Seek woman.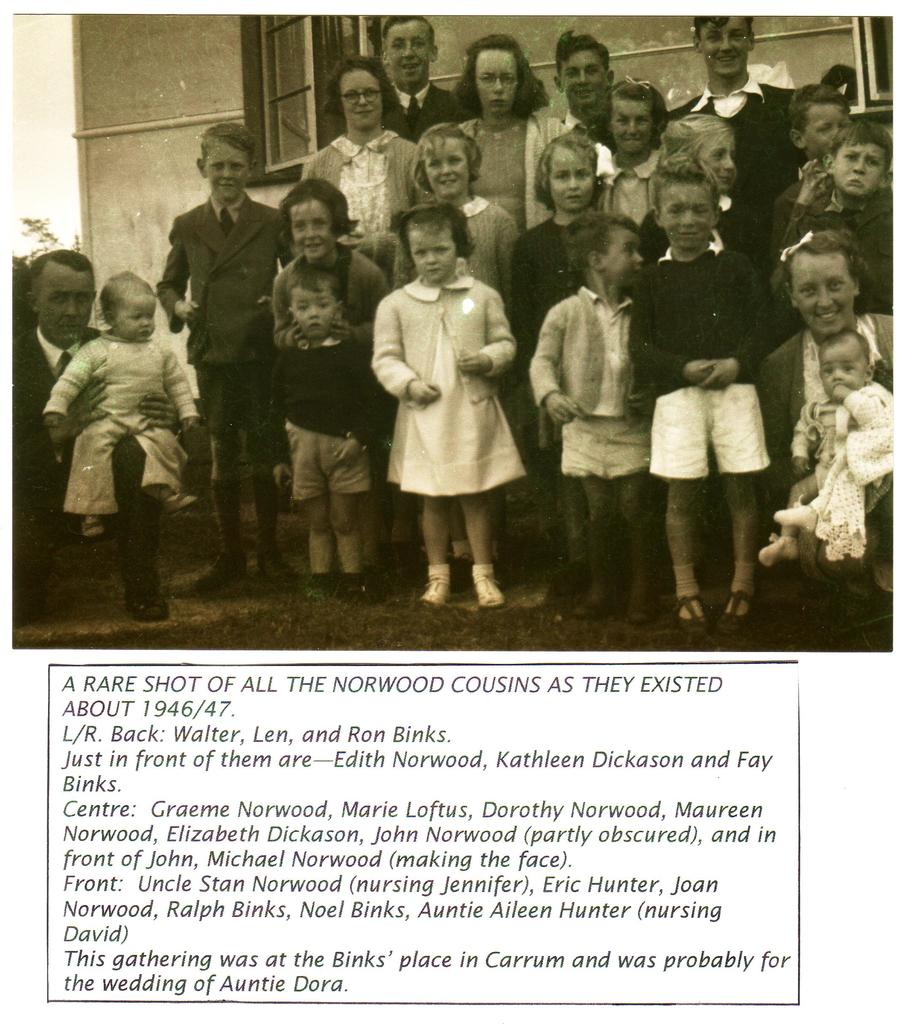
region(756, 230, 893, 656).
